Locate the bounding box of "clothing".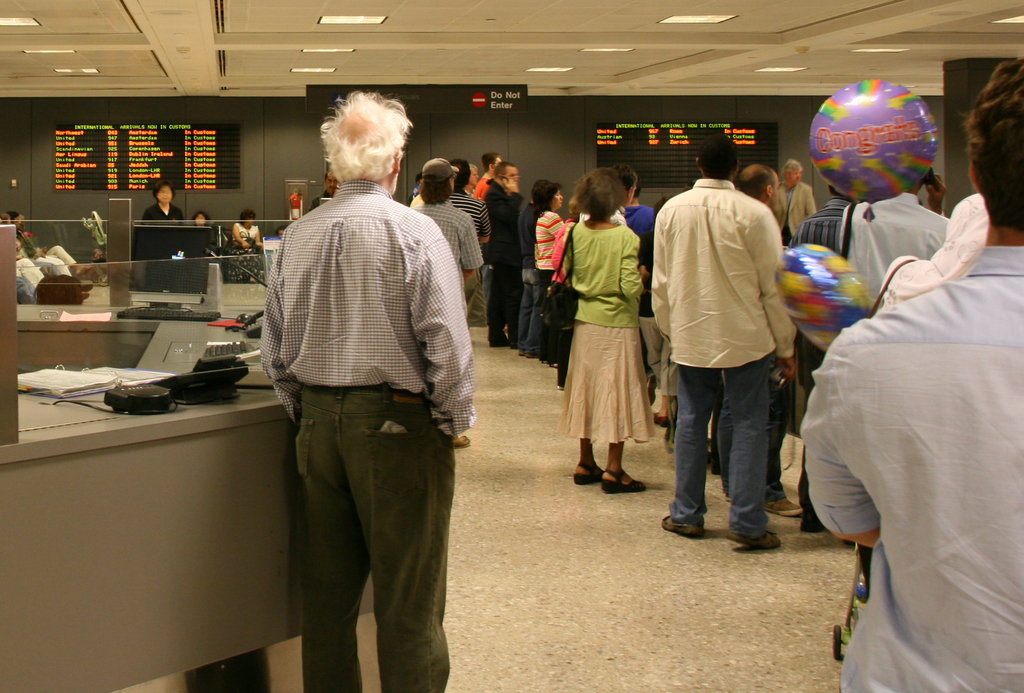
Bounding box: (834, 192, 948, 300).
